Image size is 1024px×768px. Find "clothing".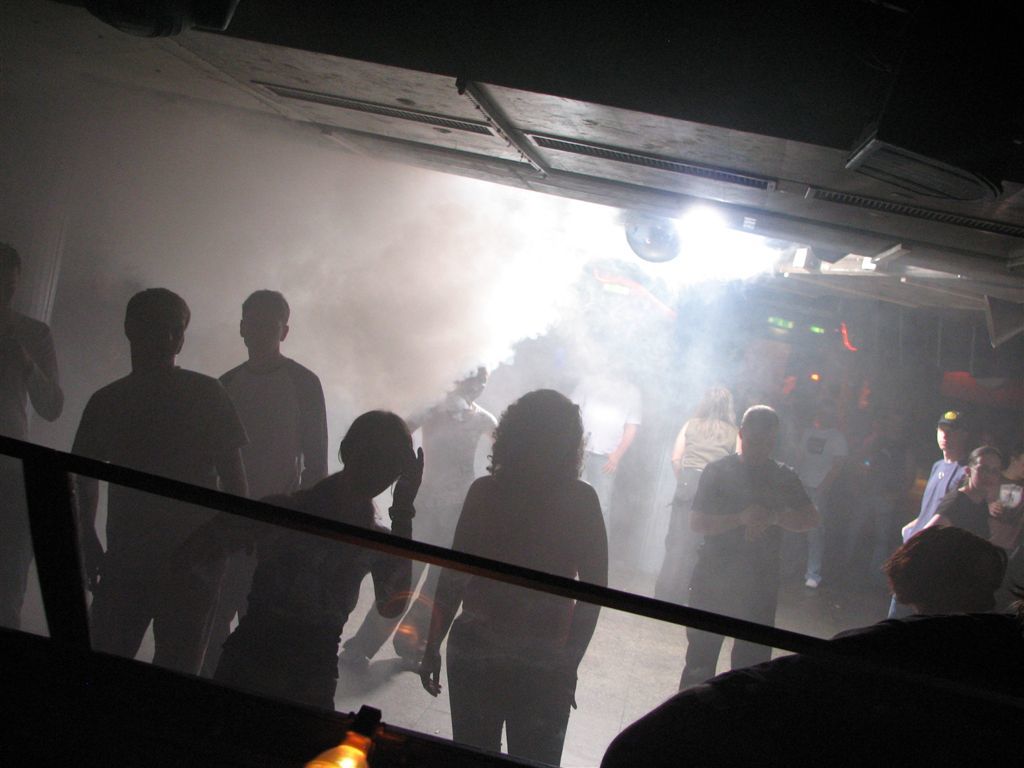
detection(675, 449, 813, 694).
